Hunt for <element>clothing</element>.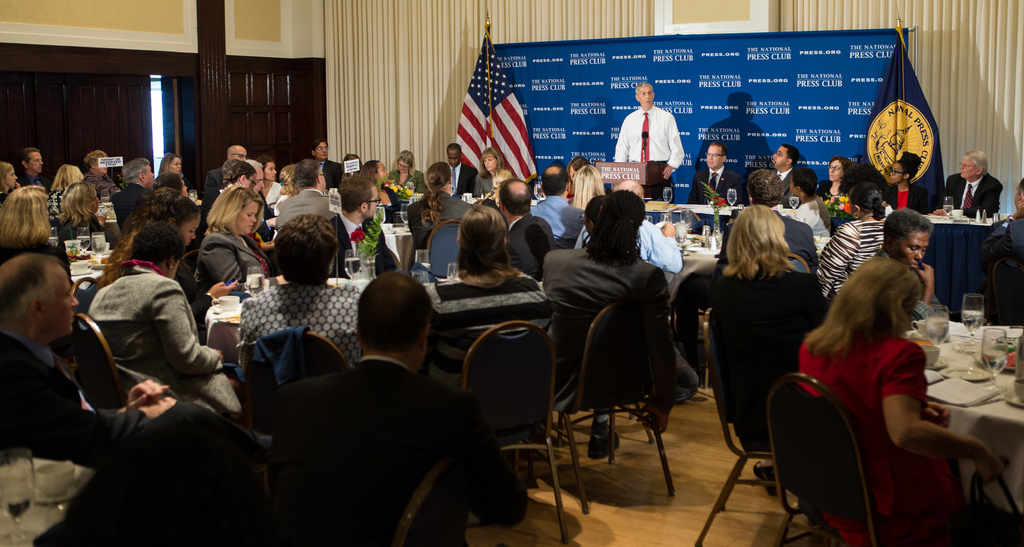
Hunted down at left=86, top=255, right=248, bottom=425.
